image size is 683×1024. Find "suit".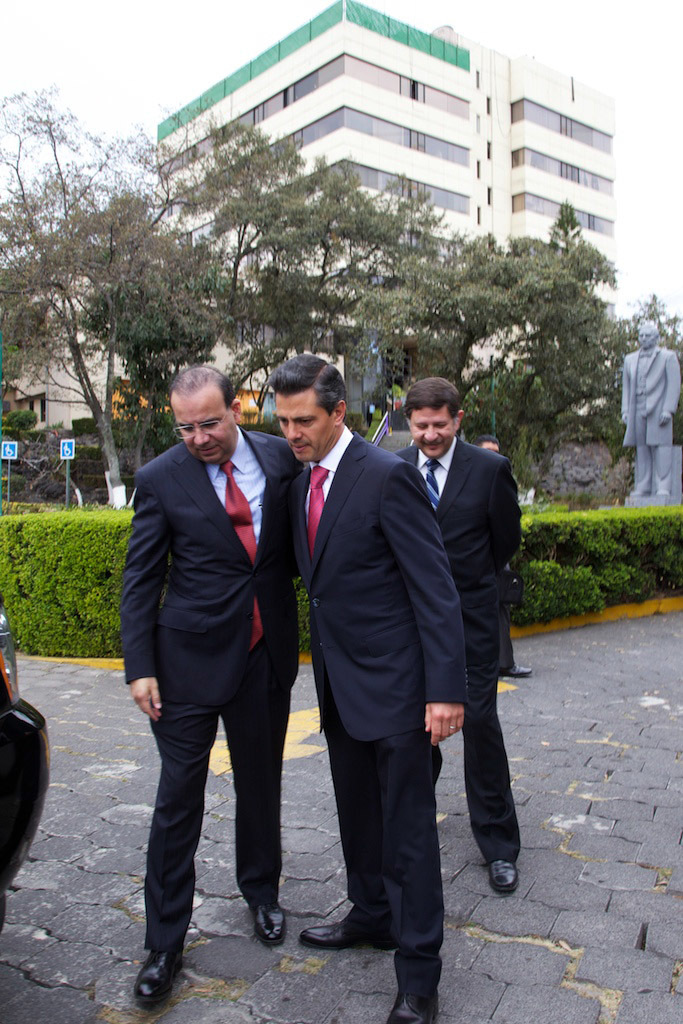
box=[394, 437, 522, 870].
